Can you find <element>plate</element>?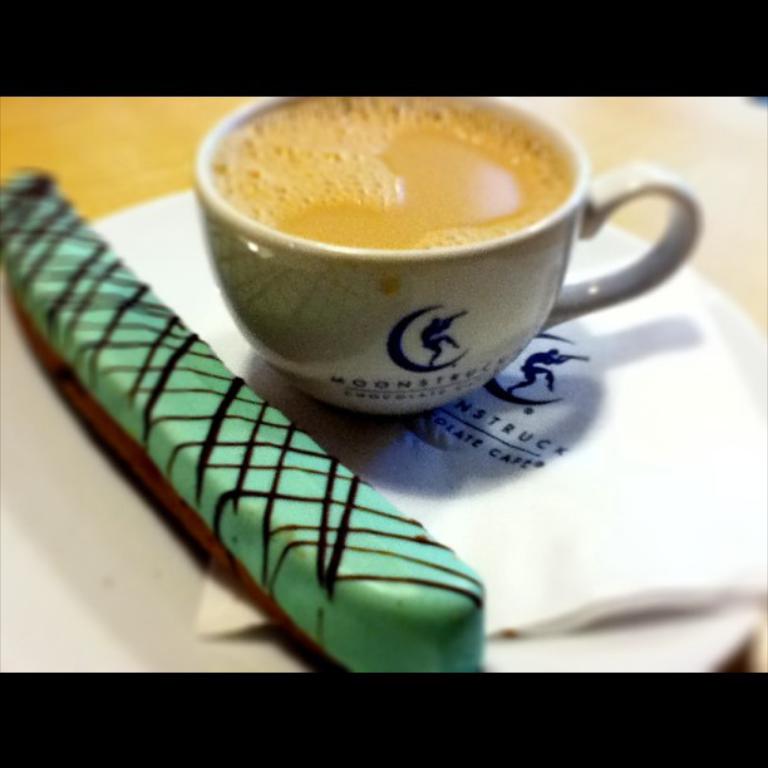
Yes, bounding box: [0, 200, 767, 668].
